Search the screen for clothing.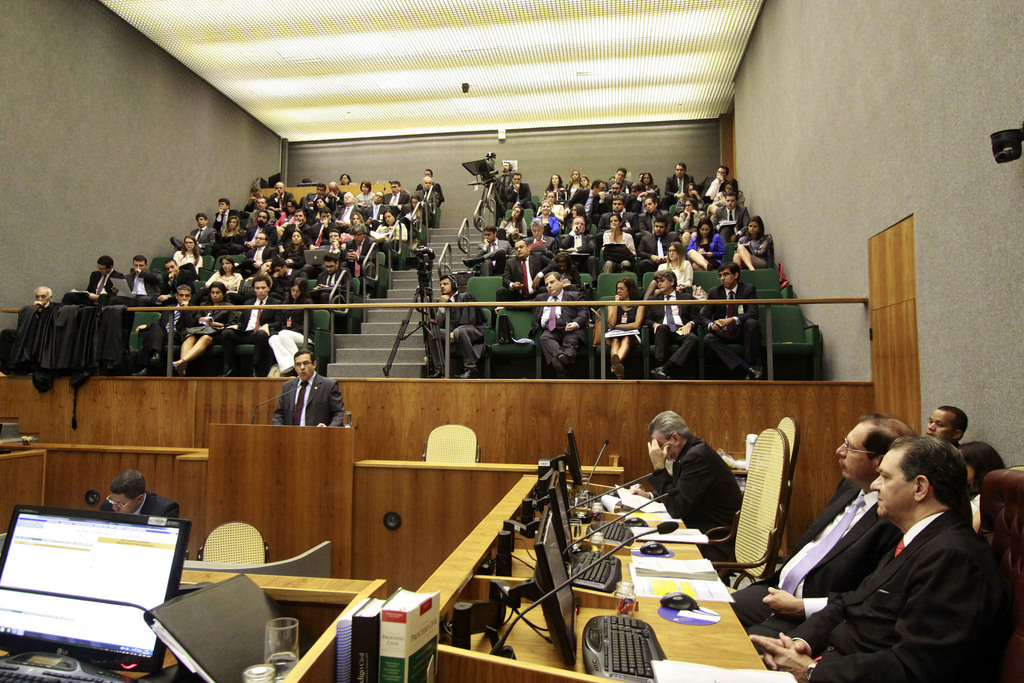
Found at [left=137, top=302, right=191, bottom=364].
